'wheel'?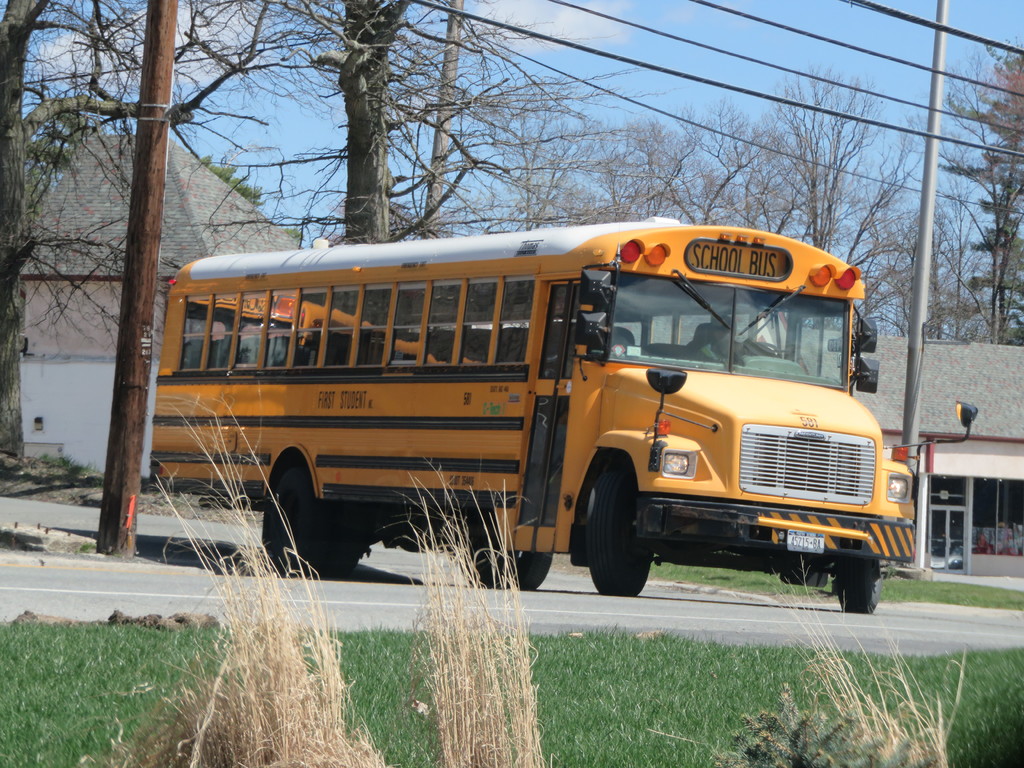
{"left": 461, "top": 548, "right": 554, "bottom": 591}
